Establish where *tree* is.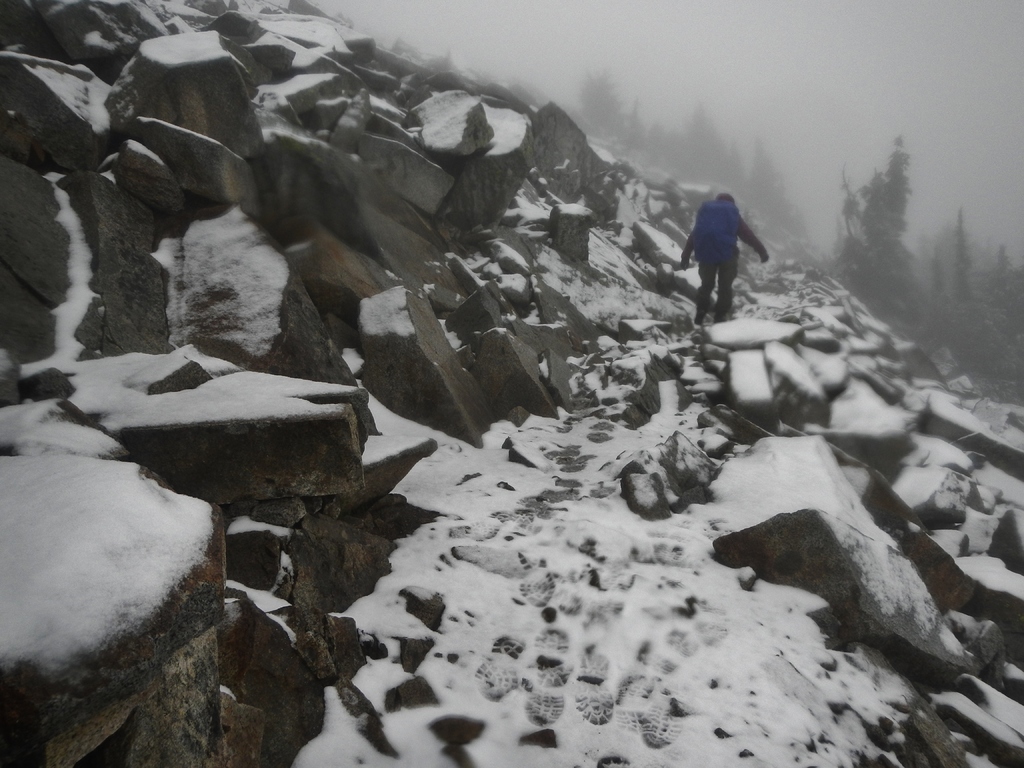
Established at bbox(570, 67, 673, 143).
